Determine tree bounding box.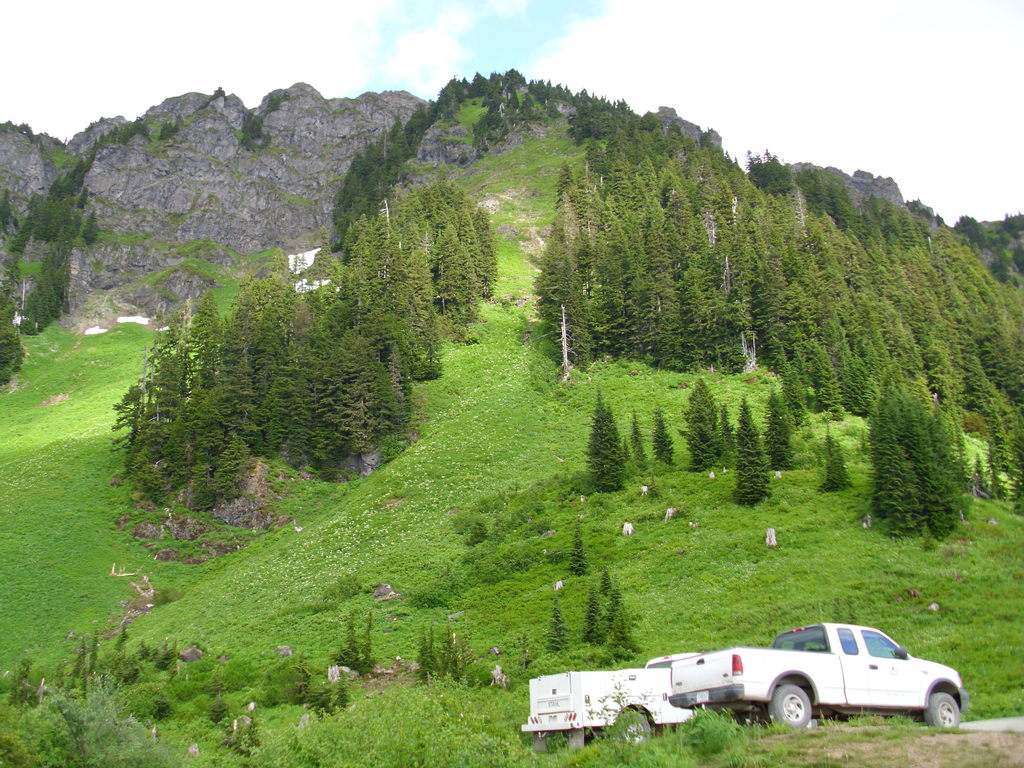
Determined: Rect(12, 655, 33, 705).
